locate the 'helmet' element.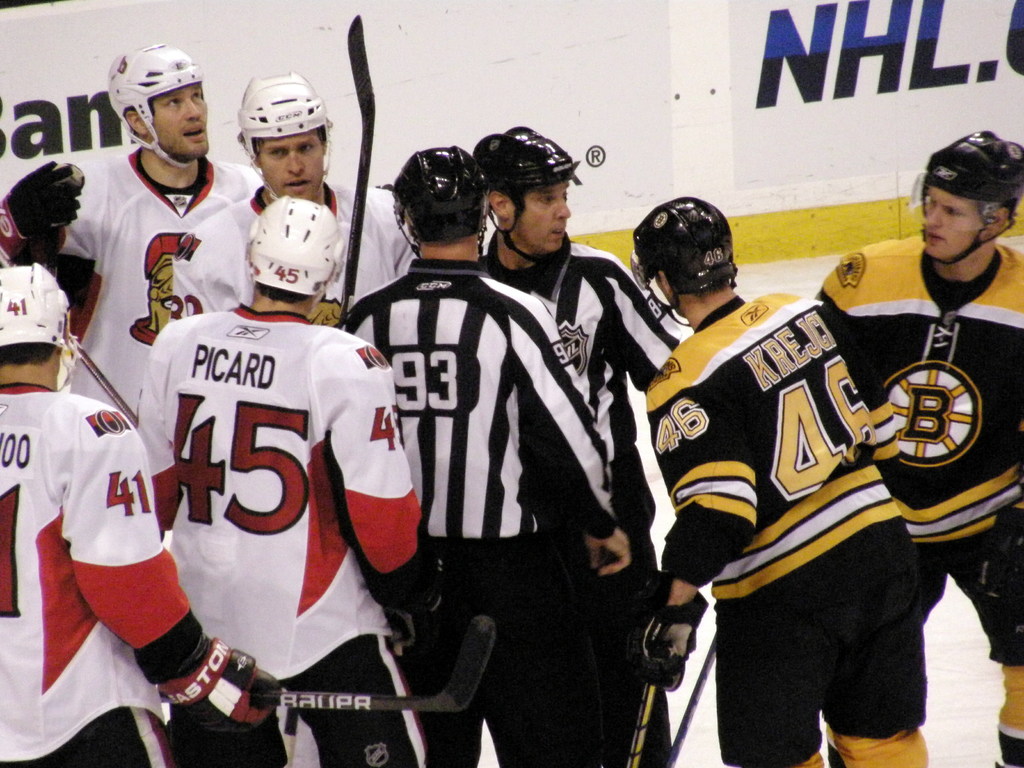
Element bbox: bbox(393, 150, 494, 252).
